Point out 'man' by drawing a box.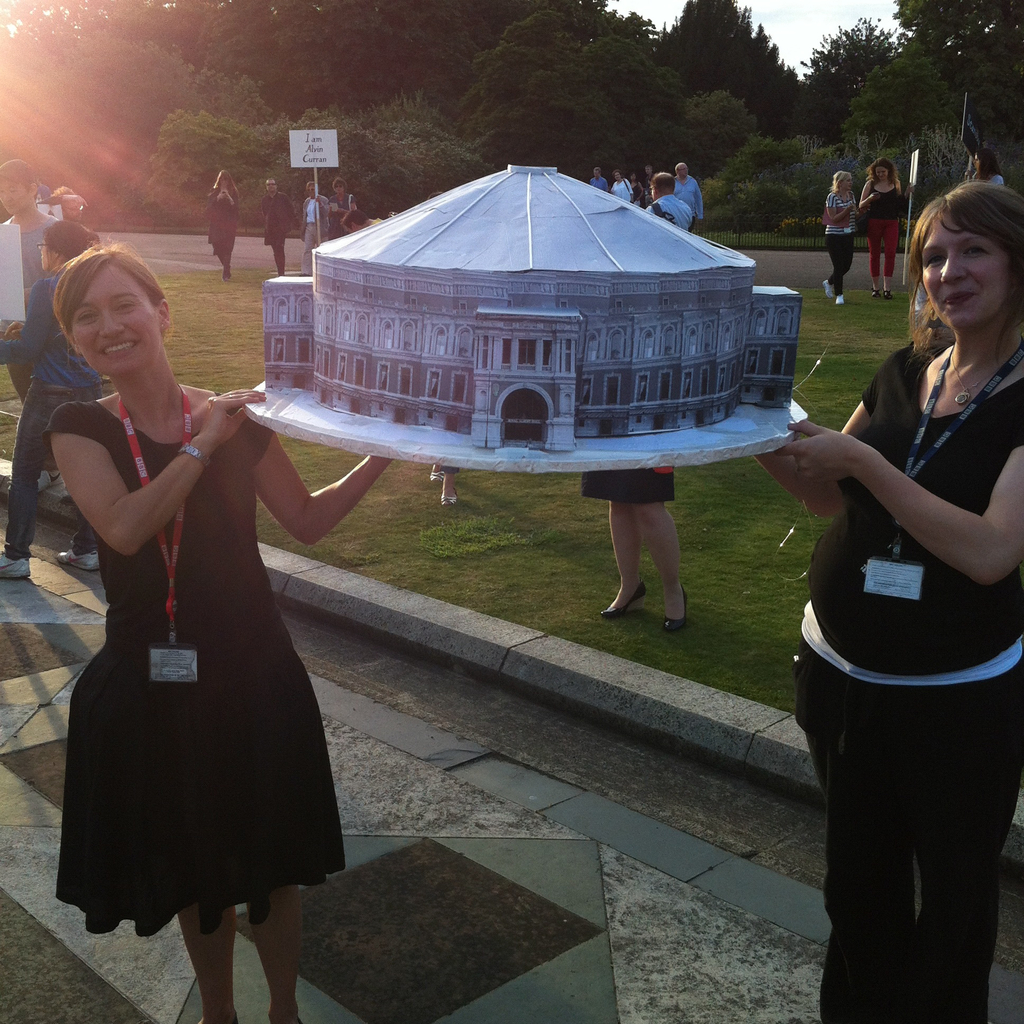
rect(669, 157, 705, 234).
